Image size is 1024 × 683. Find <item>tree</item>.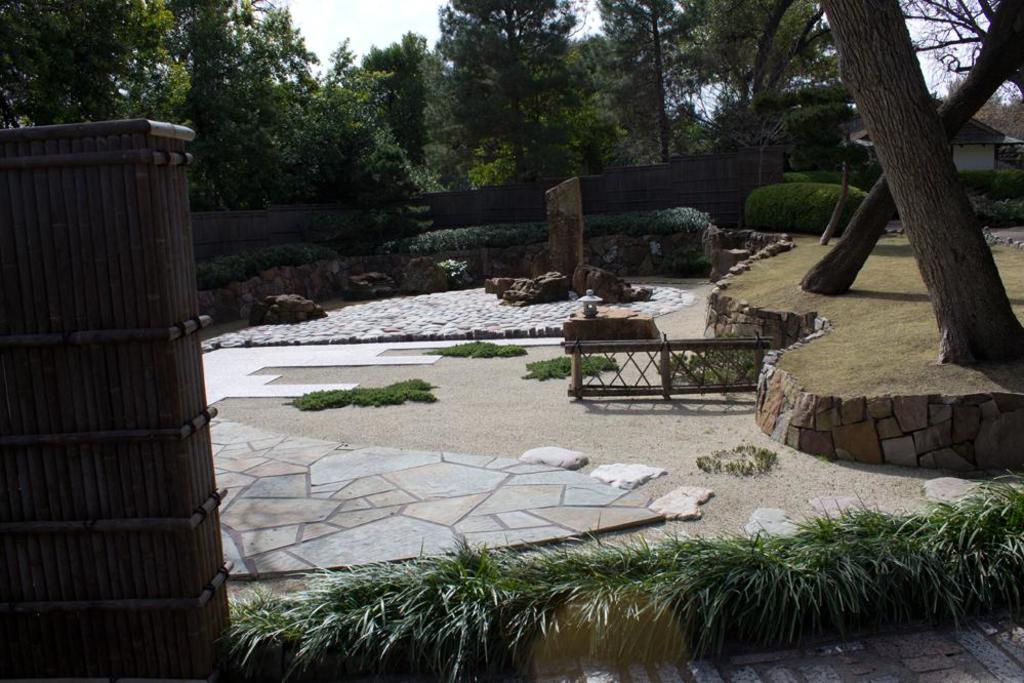
<region>816, 0, 1023, 352</region>.
